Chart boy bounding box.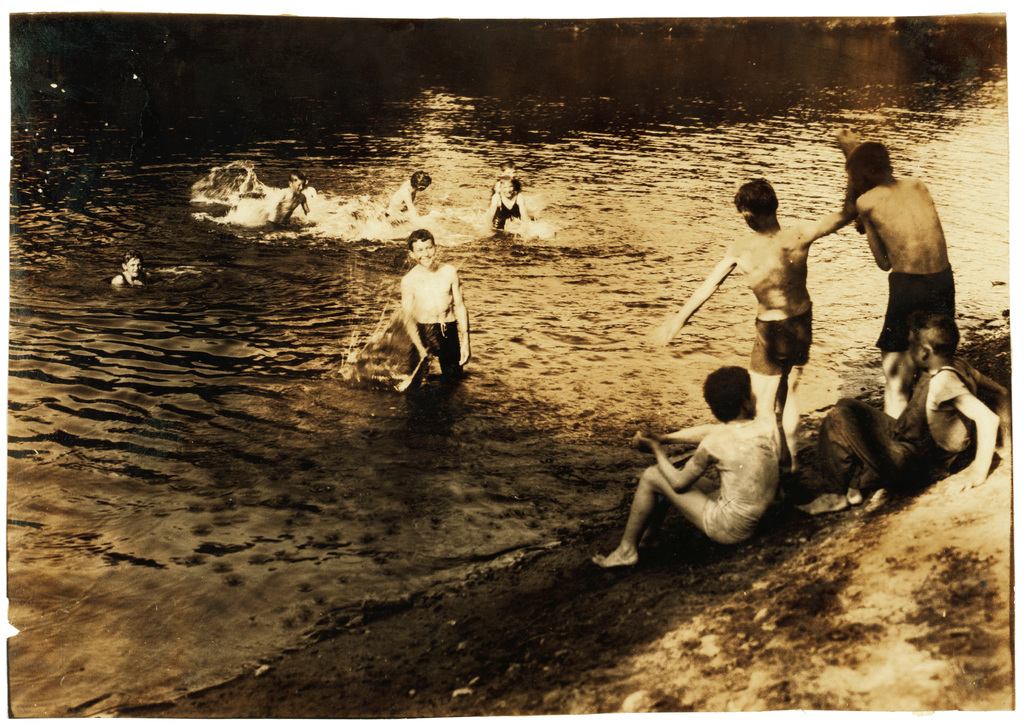
Charted: bbox(796, 307, 1009, 506).
